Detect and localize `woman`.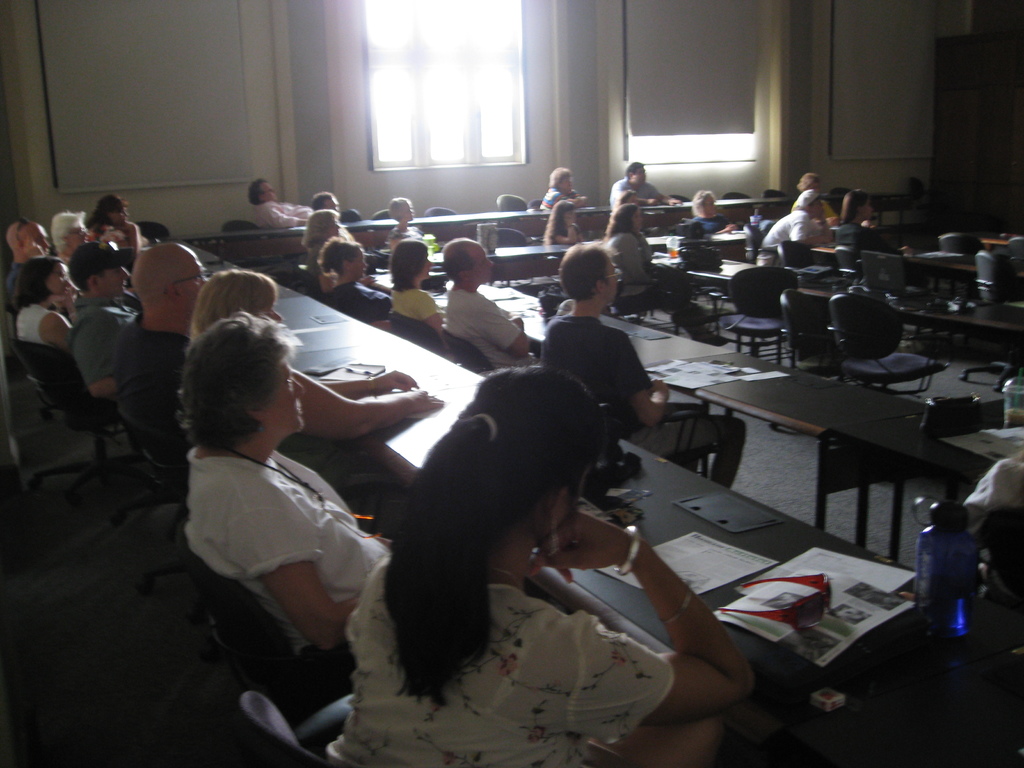
Localized at <bbox>687, 189, 740, 242</bbox>.
